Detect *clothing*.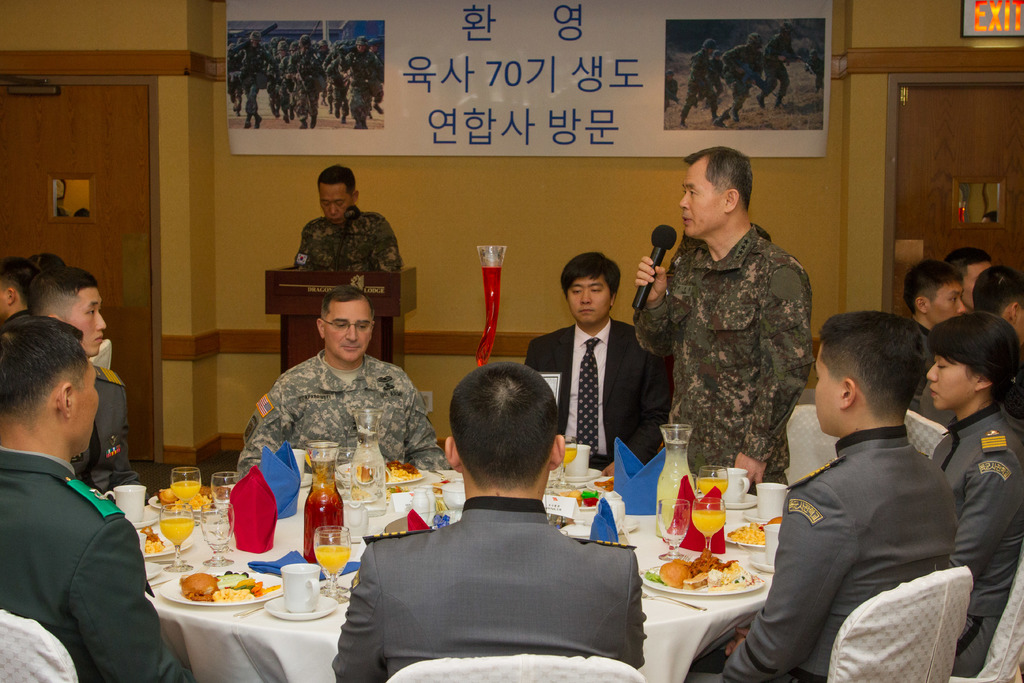
Detected at [636,227,814,499].
